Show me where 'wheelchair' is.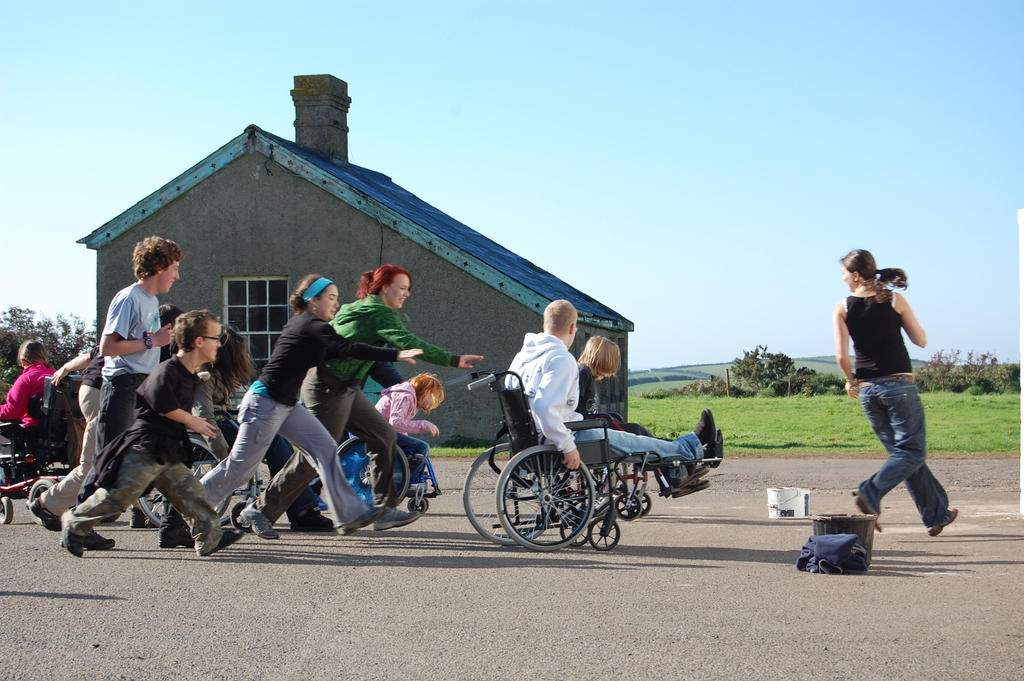
'wheelchair' is at select_region(152, 406, 278, 545).
